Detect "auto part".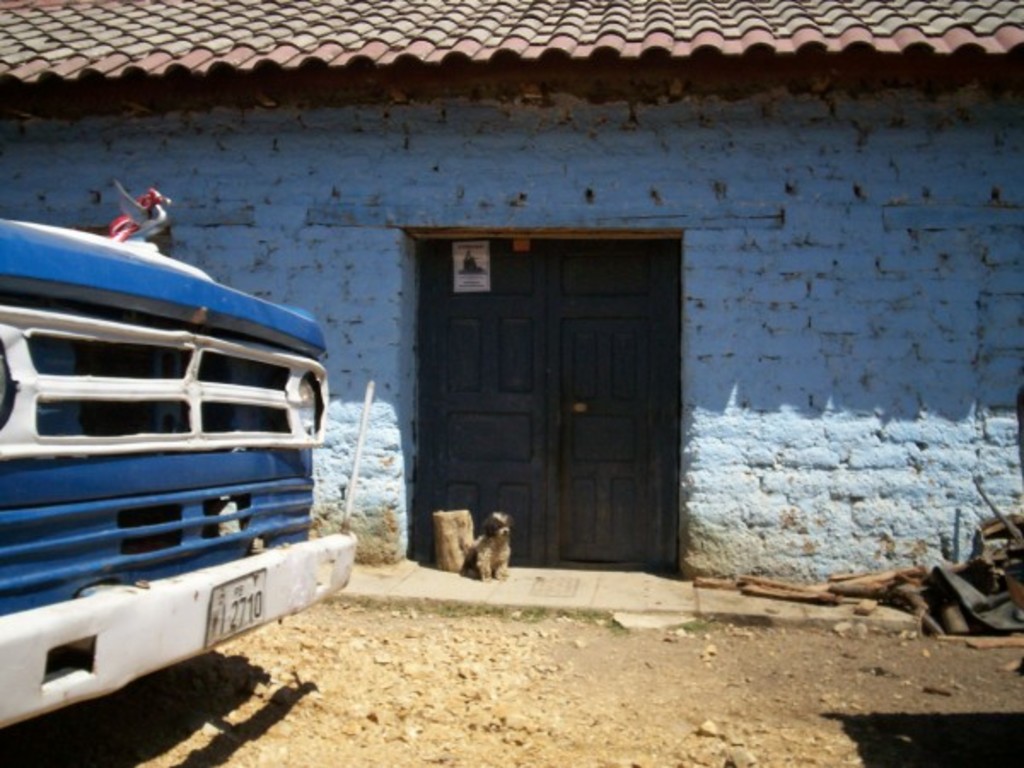
Detected at [left=99, top=167, right=172, bottom=244].
